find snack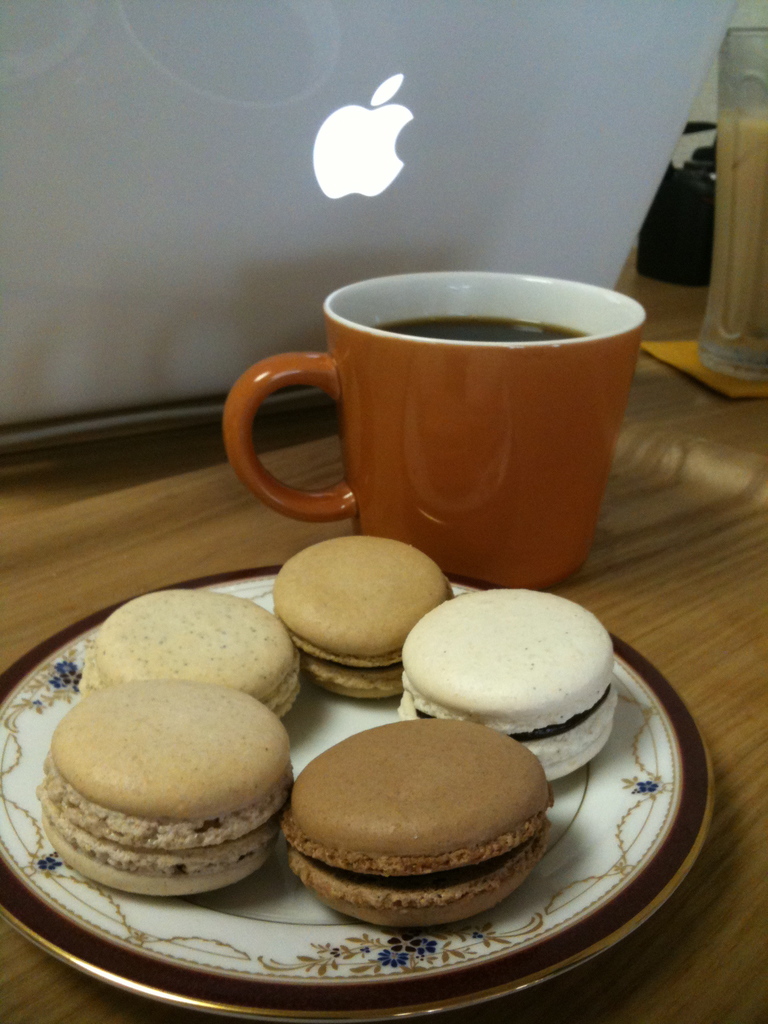
select_region(285, 713, 566, 925)
